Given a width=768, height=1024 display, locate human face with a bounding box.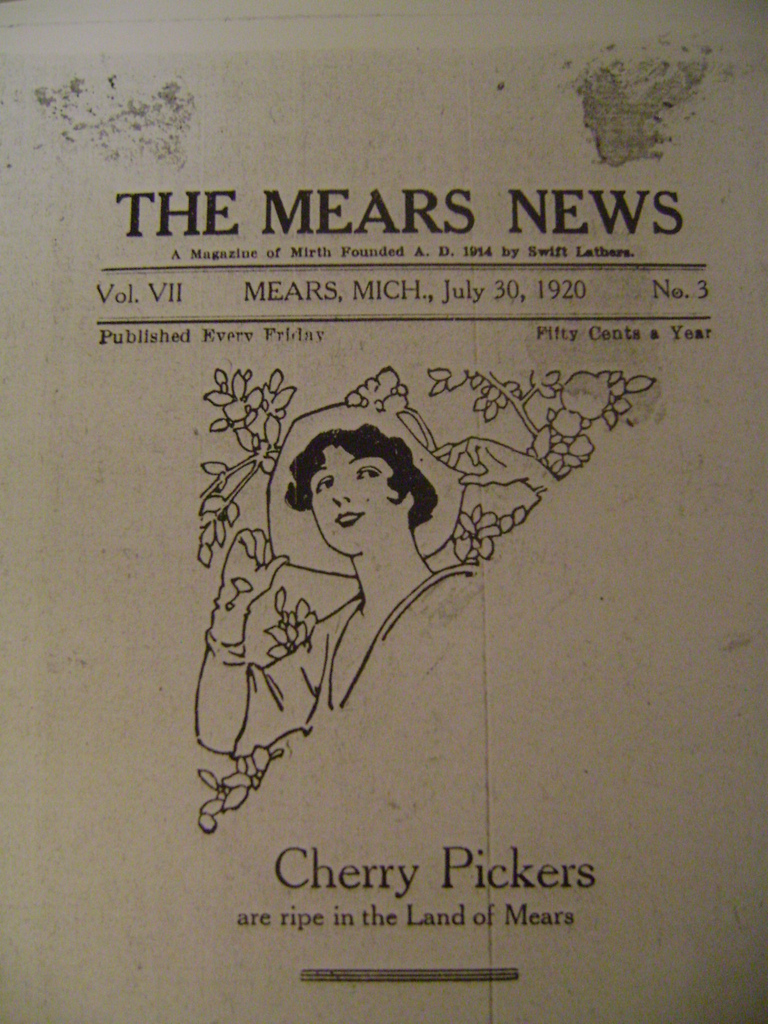
Located: crop(308, 445, 413, 545).
